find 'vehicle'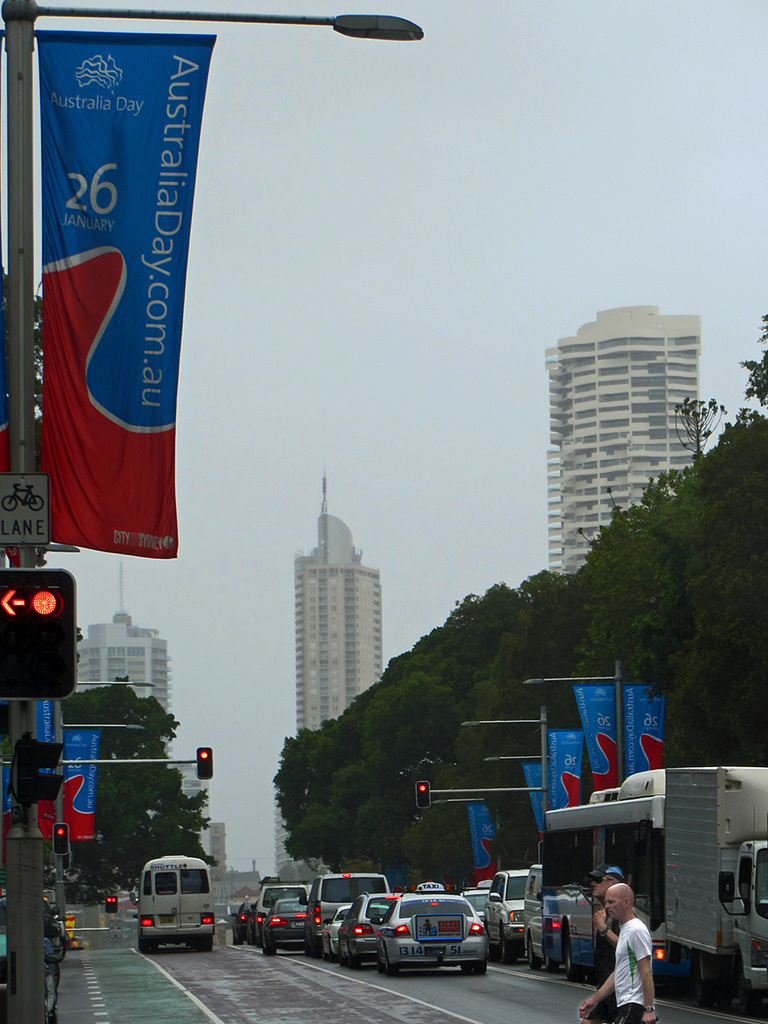
Rect(137, 854, 224, 947)
